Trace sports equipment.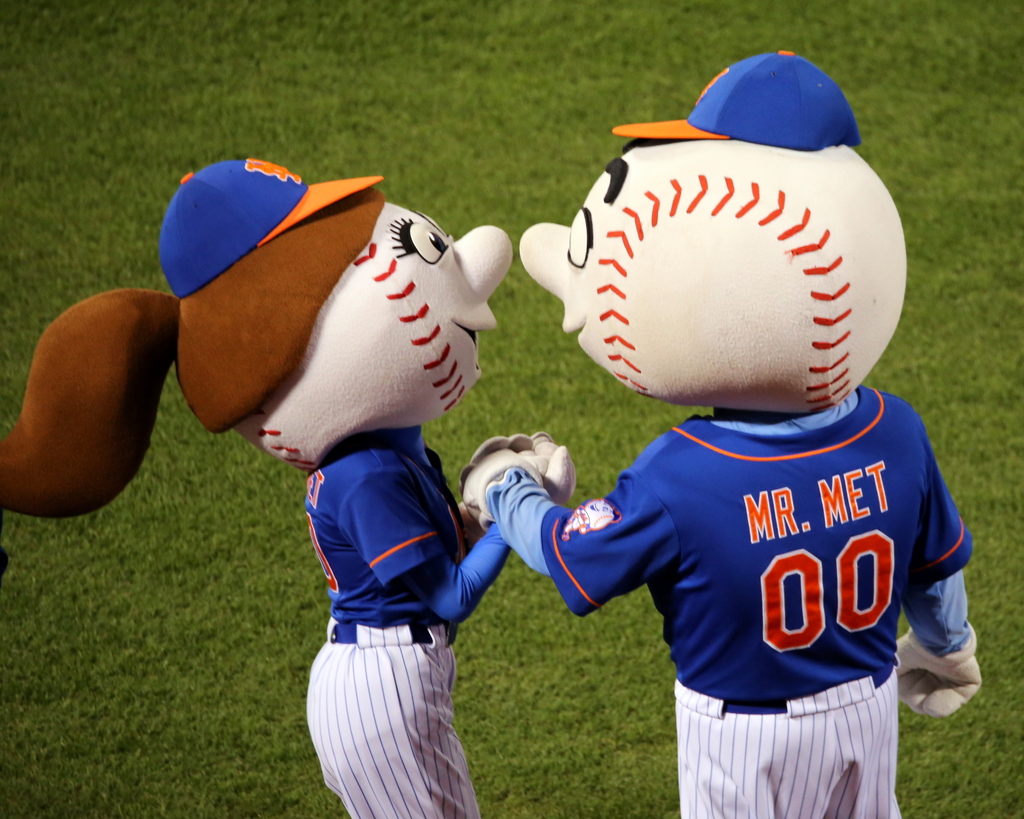
Traced to left=455, top=431, right=547, bottom=525.
